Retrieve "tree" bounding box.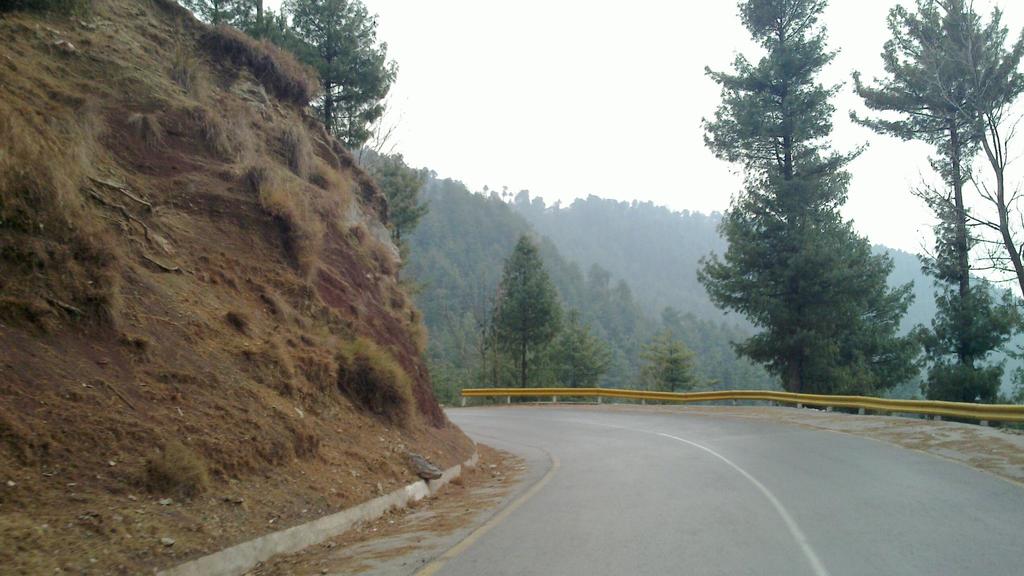
Bounding box: Rect(706, 28, 892, 402).
